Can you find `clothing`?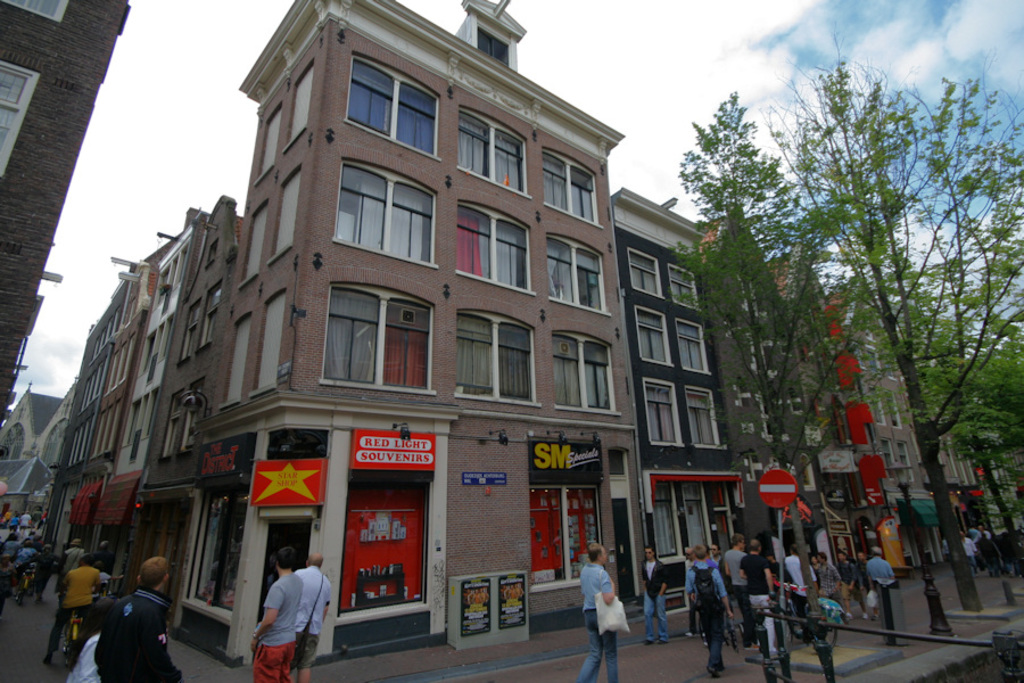
Yes, bounding box: 304/569/337/660.
